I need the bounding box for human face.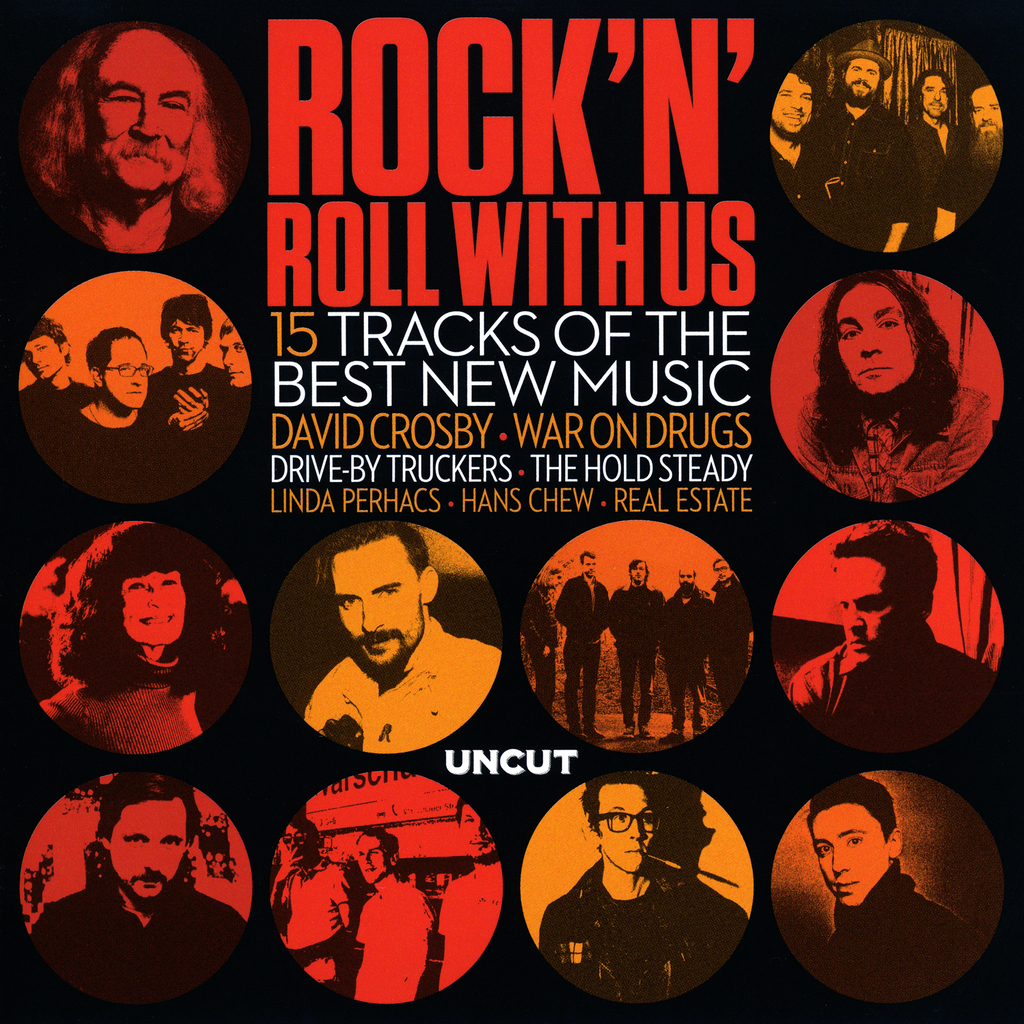
Here it is: bbox=(626, 559, 650, 582).
